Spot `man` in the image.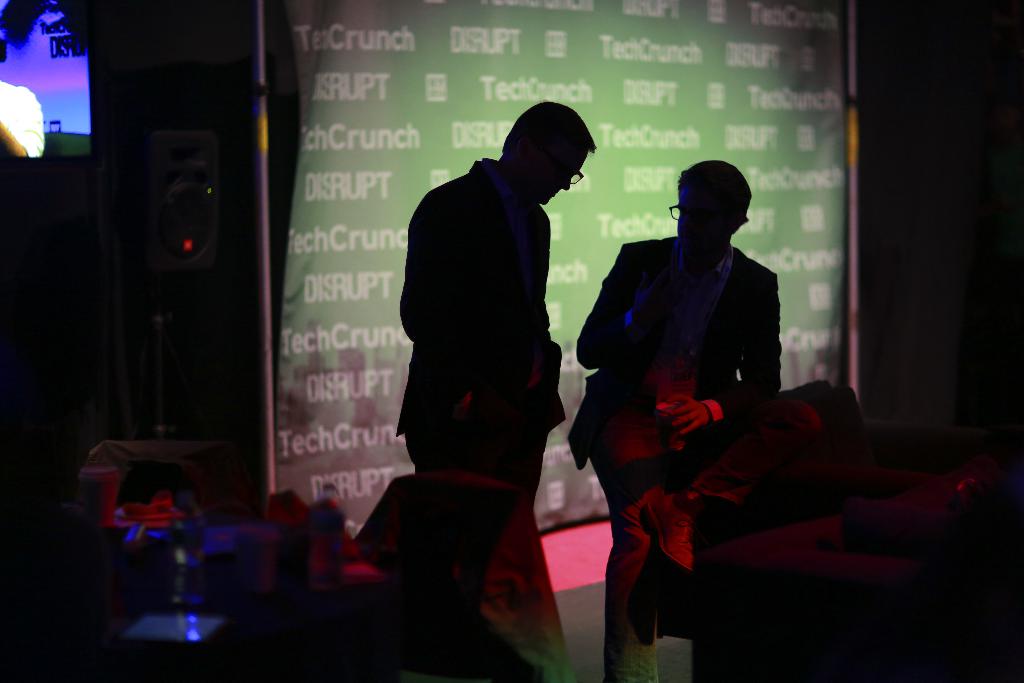
`man` found at [382, 103, 612, 589].
